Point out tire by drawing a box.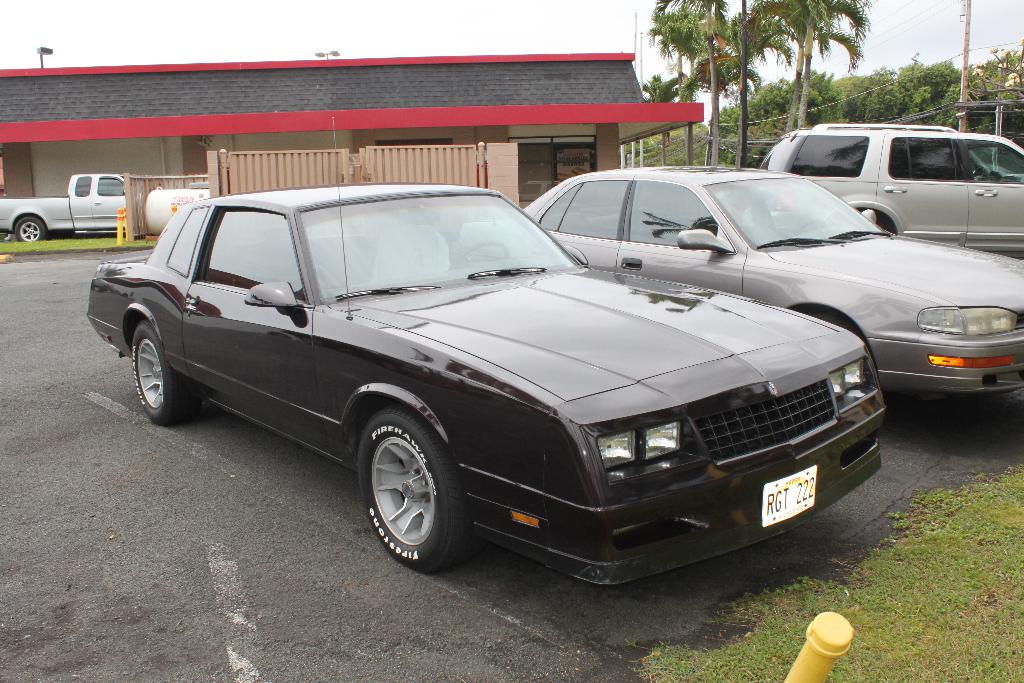
[133, 322, 197, 425].
